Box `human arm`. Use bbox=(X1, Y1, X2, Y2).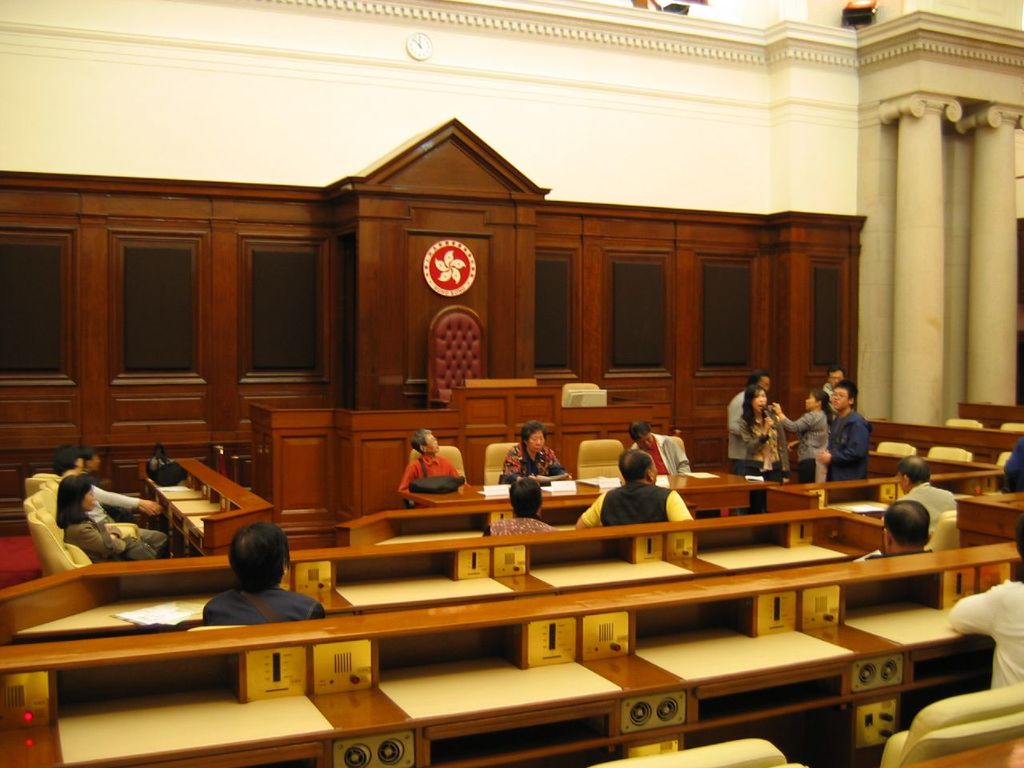
bbox=(90, 485, 167, 506).
